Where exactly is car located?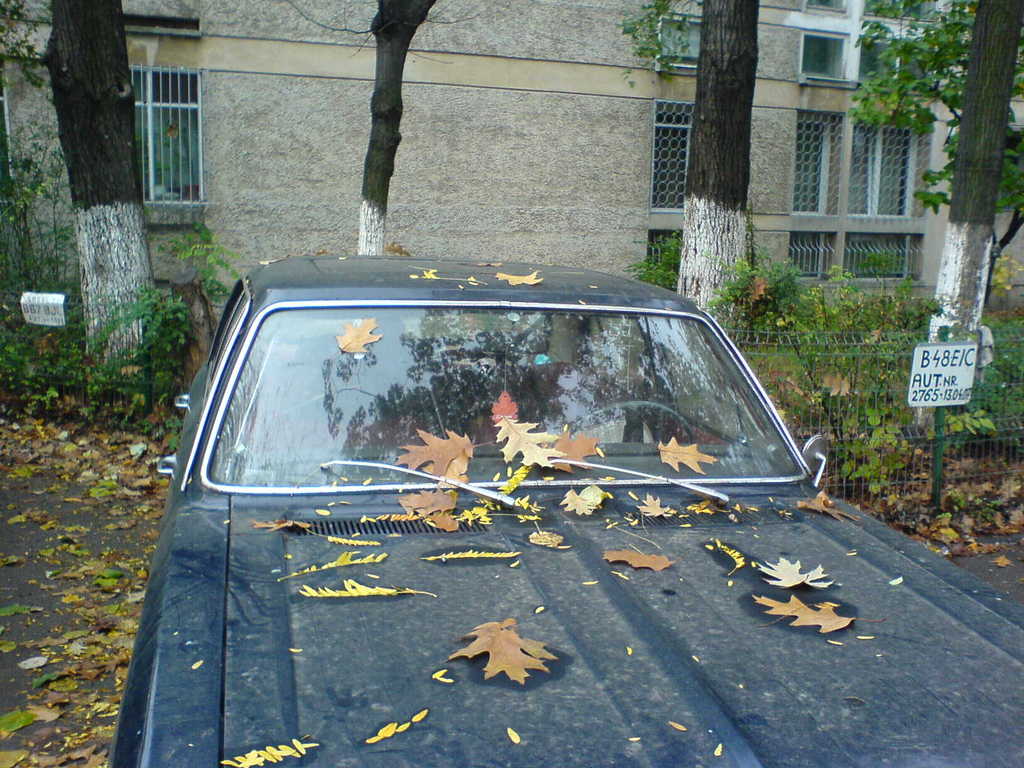
Its bounding box is (102,249,1023,767).
